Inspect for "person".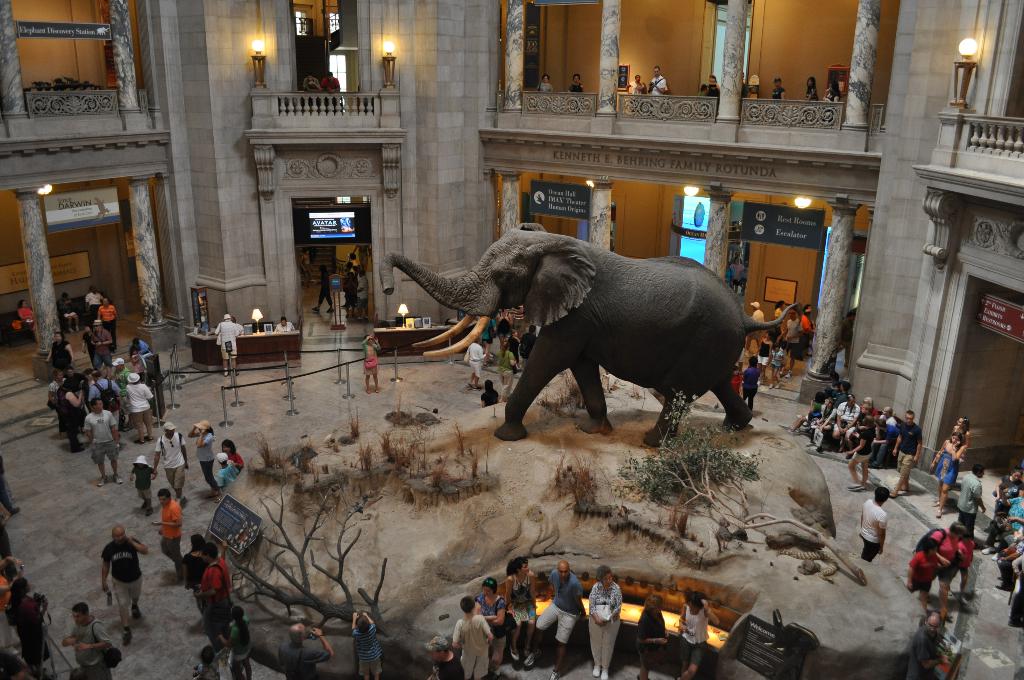
Inspection: rect(575, 76, 584, 93).
